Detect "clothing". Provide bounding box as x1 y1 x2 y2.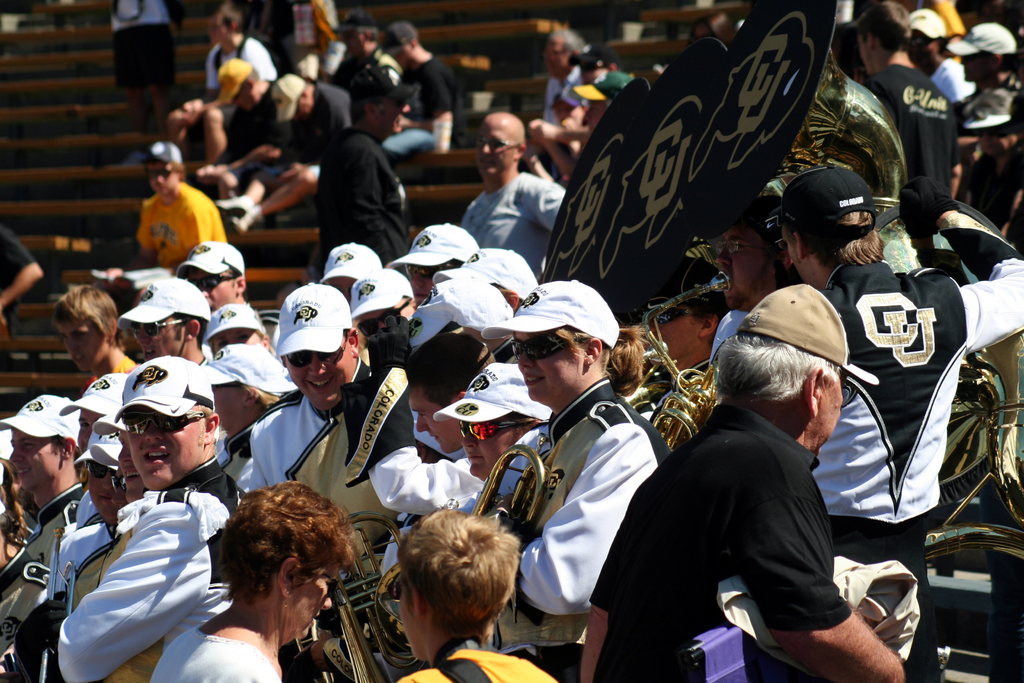
458 169 566 282.
